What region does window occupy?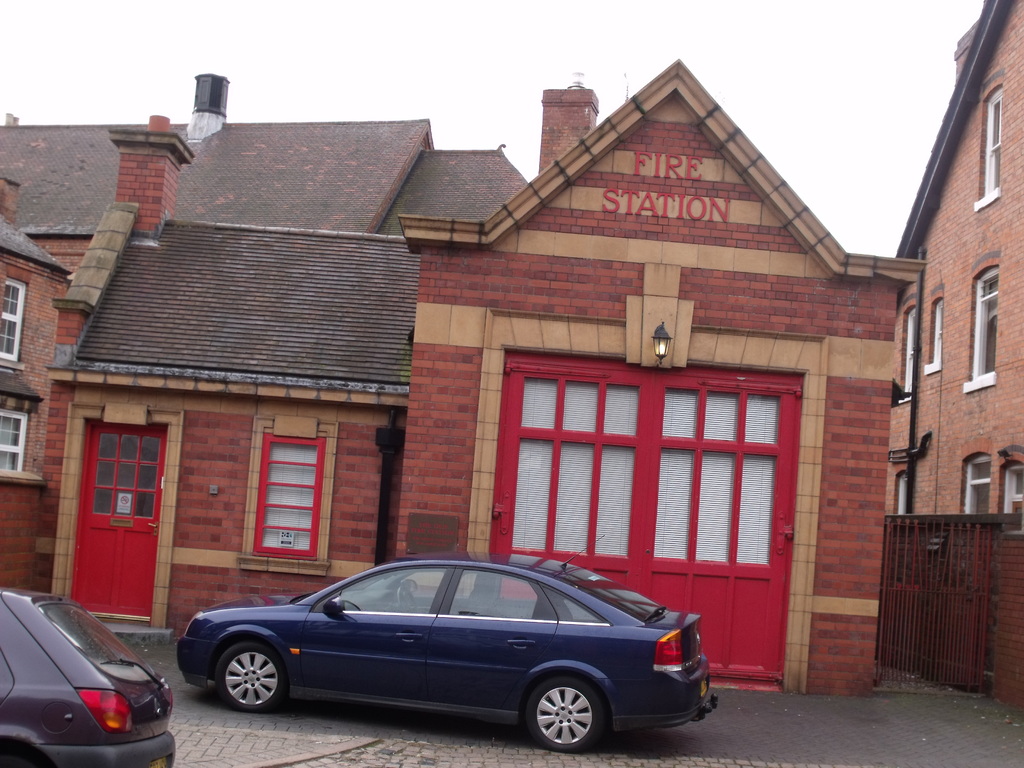
970,81,1004,216.
